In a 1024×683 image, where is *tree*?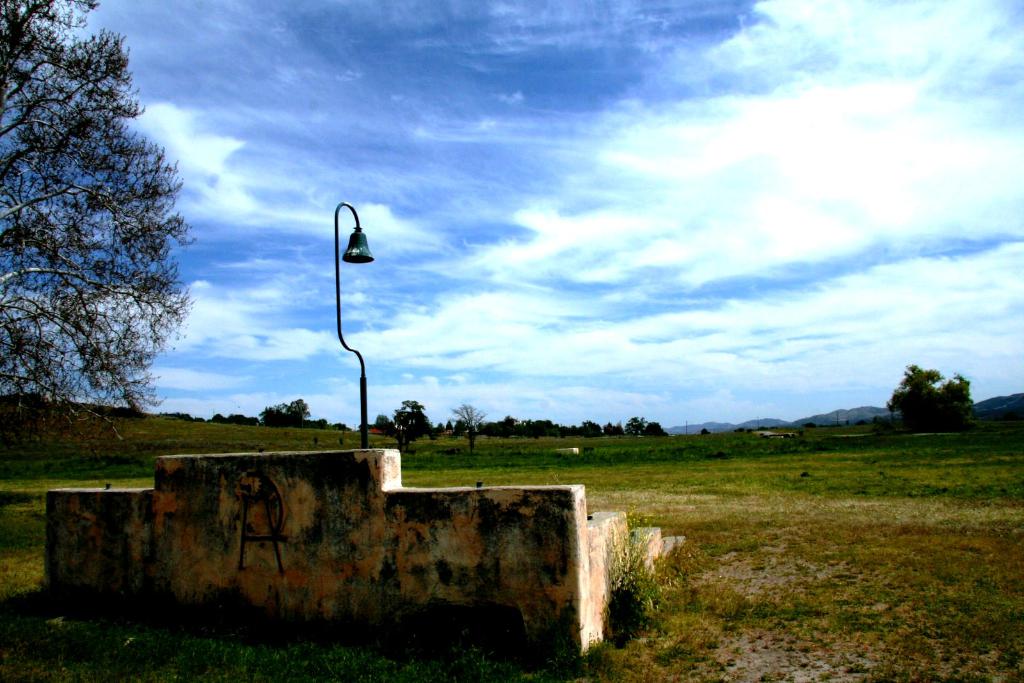
259,394,310,428.
